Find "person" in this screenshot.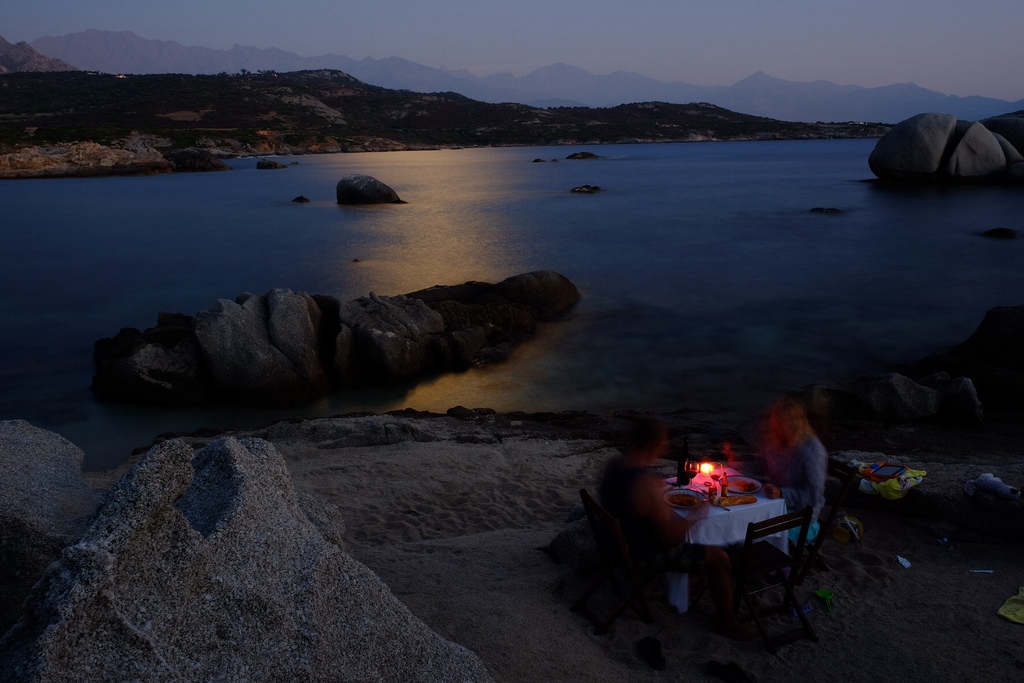
The bounding box for "person" is bbox=[593, 422, 710, 550].
